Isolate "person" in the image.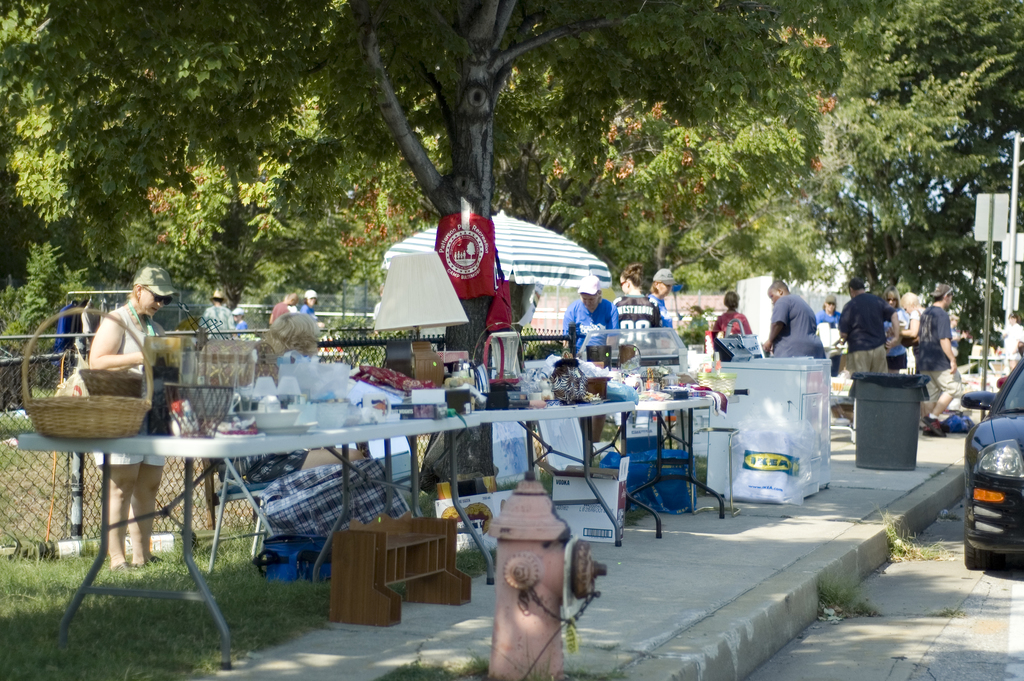
Isolated region: crop(643, 270, 685, 348).
